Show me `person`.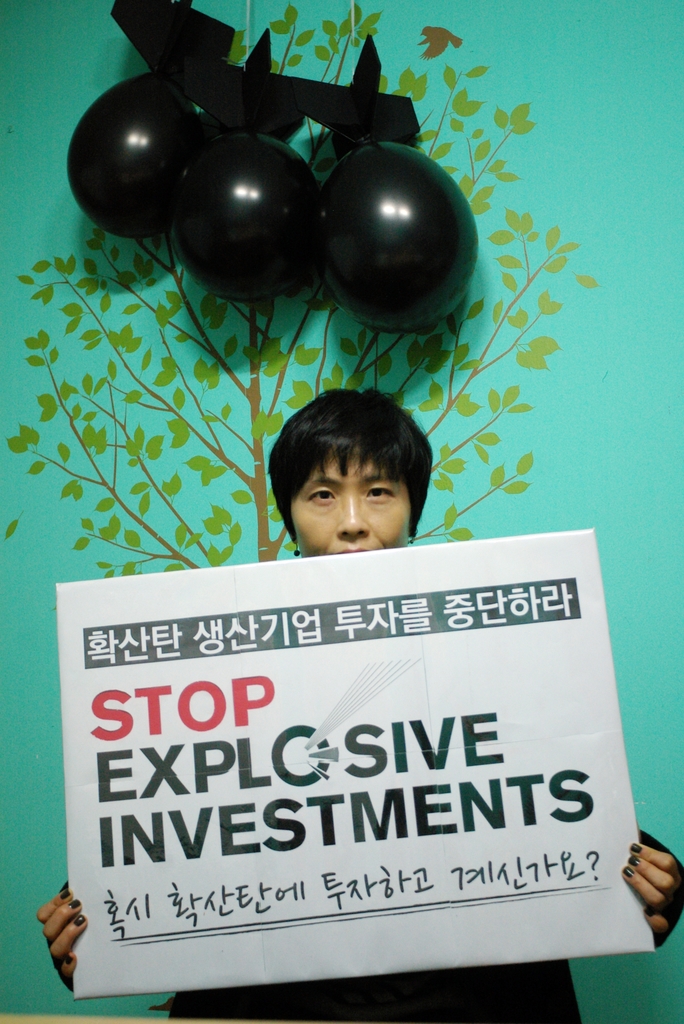
`person` is here: l=37, t=388, r=683, b=1019.
